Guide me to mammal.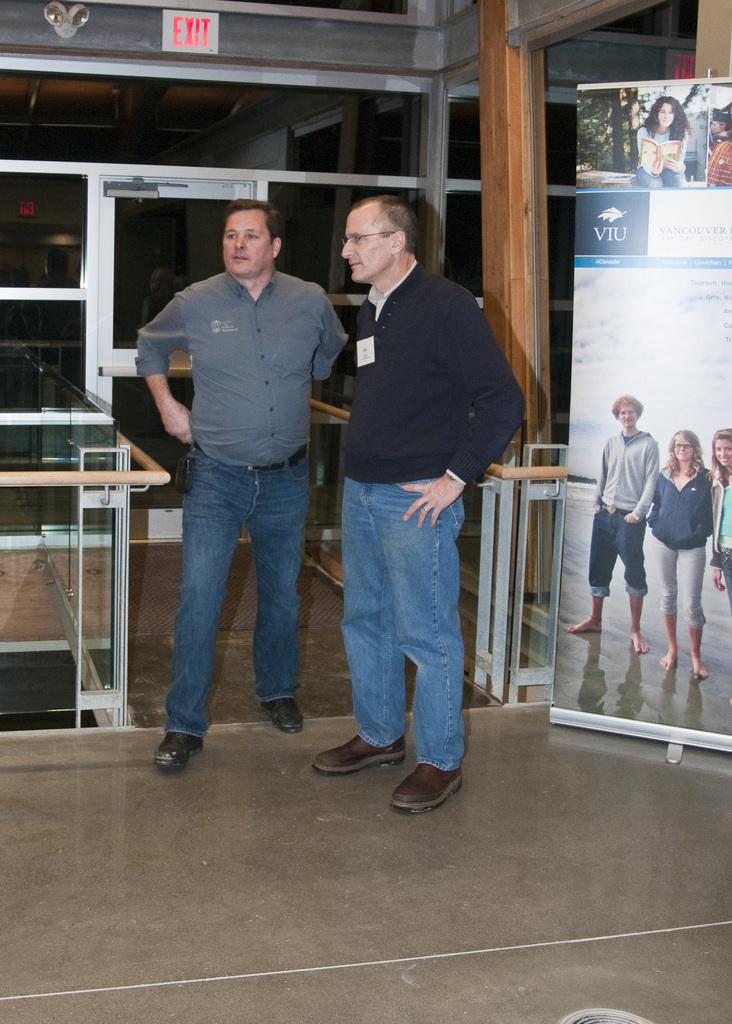
Guidance: bbox=[707, 100, 731, 188].
